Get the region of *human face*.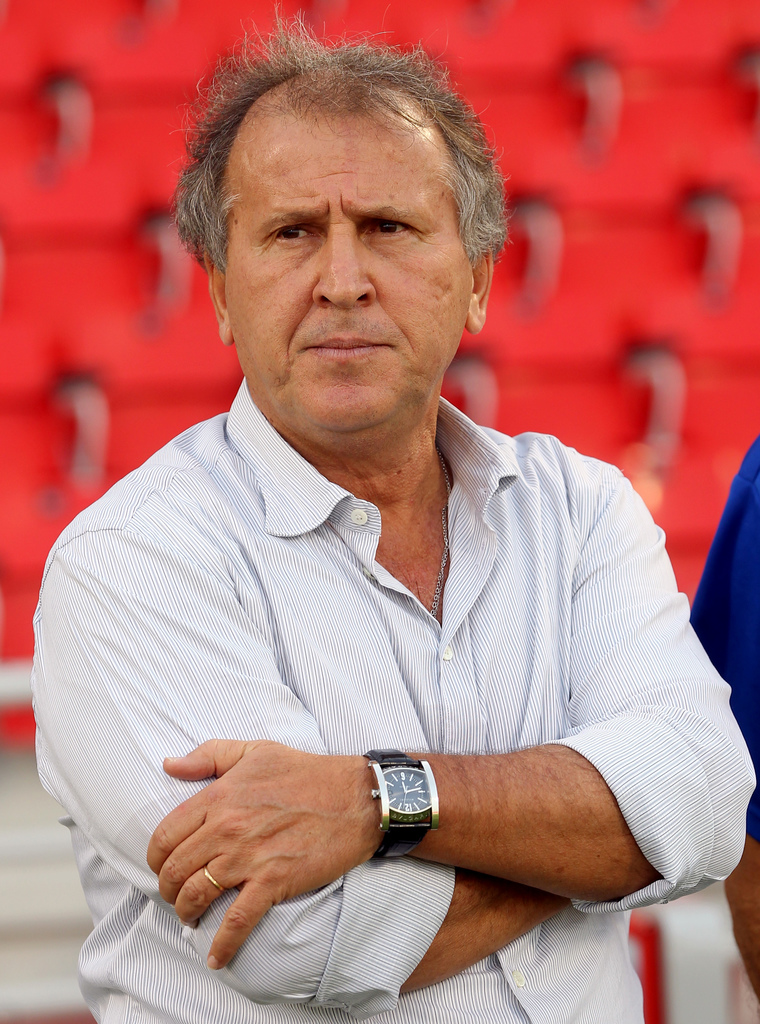
(x1=223, y1=115, x2=471, y2=433).
